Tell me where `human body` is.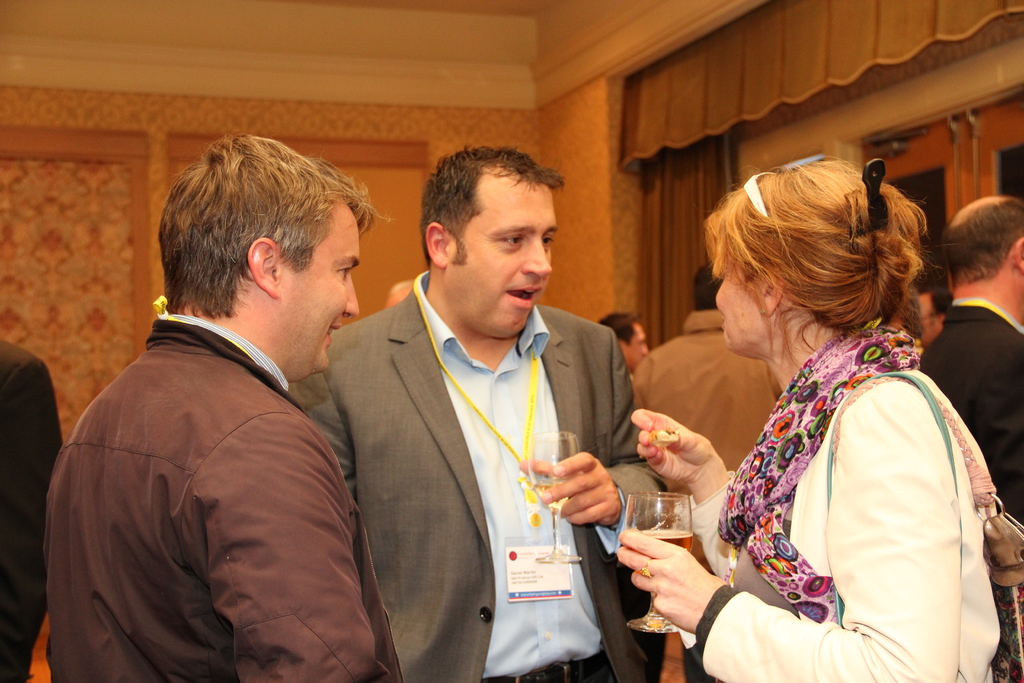
`human body` is at box(39, 131, 406, 682).
